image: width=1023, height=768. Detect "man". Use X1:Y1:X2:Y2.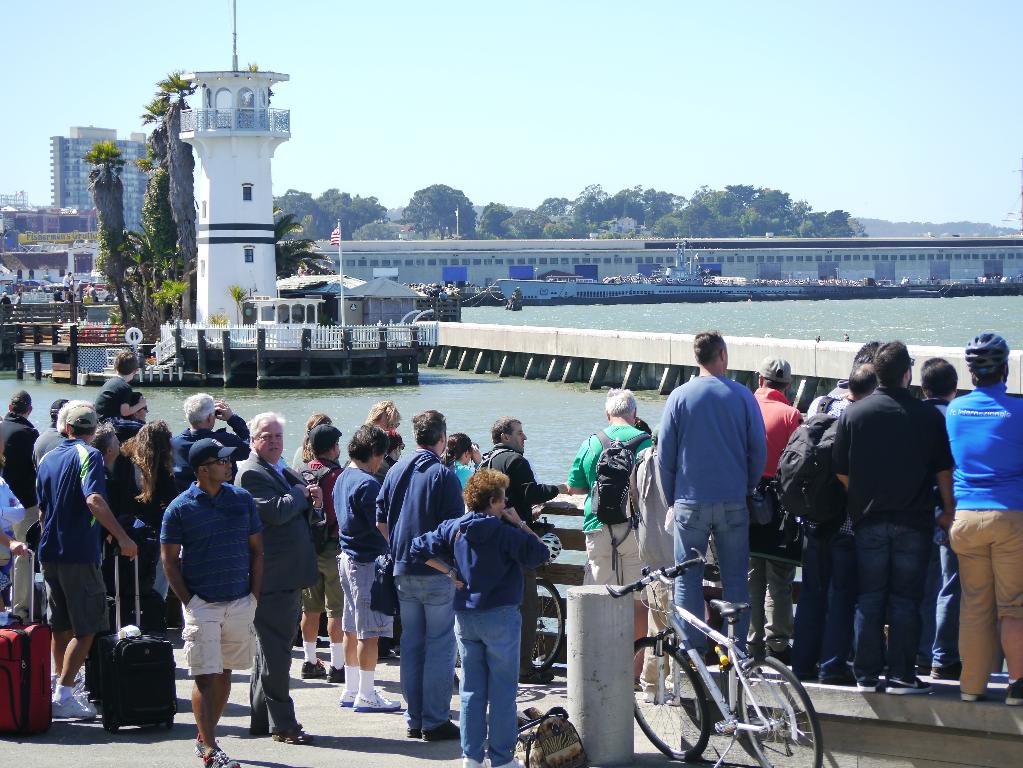
567:388:654:689.
